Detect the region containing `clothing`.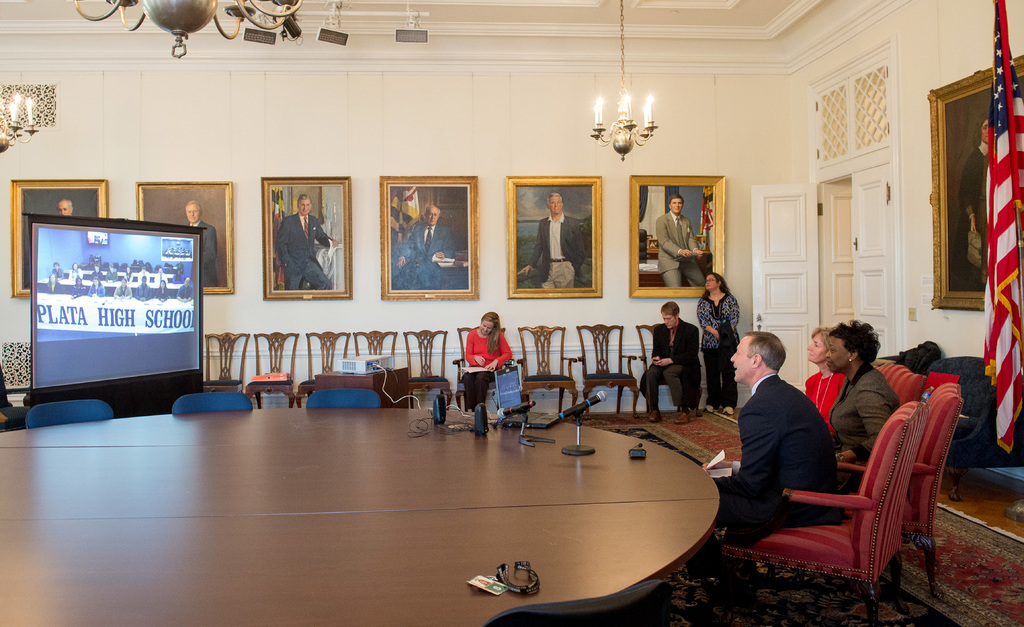
724 365 880 576.
